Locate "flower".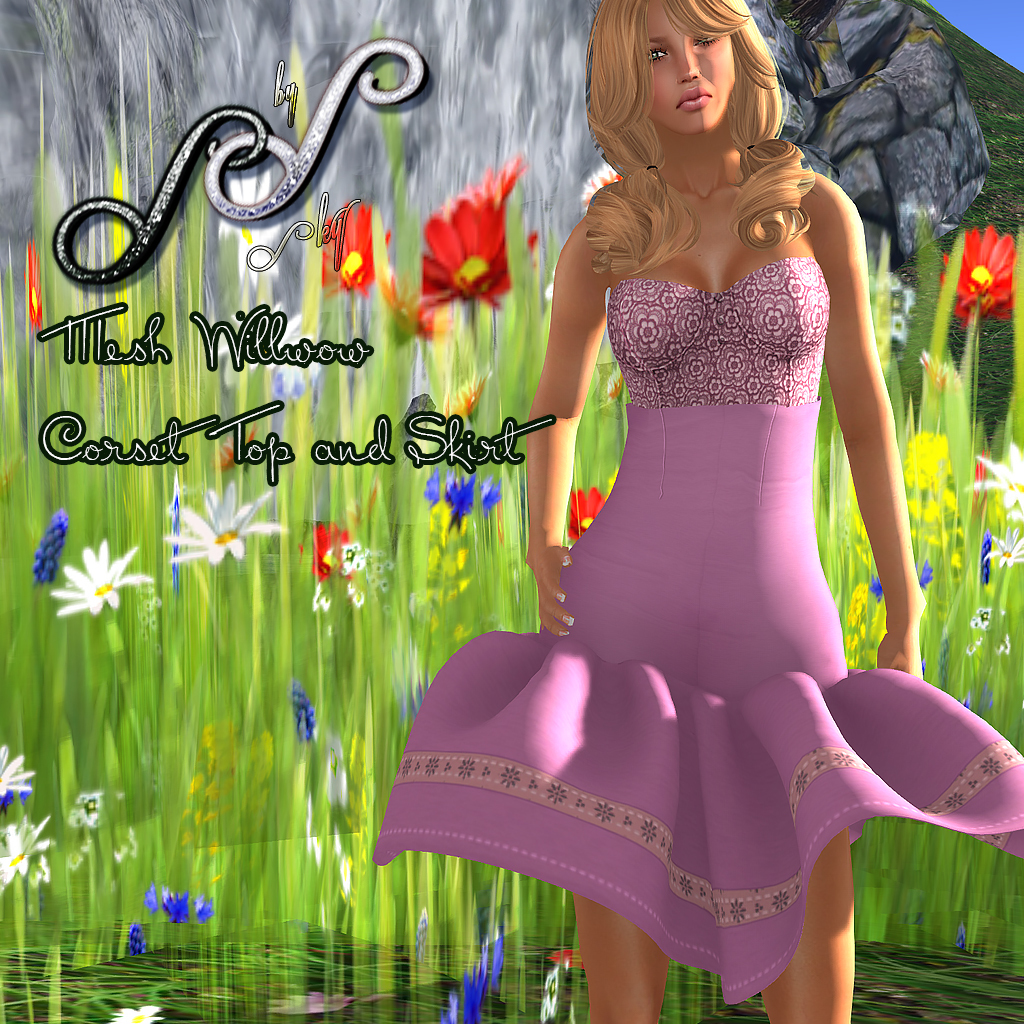
Bounding box: x1=30 y1=507 x2=79 y2=595.
